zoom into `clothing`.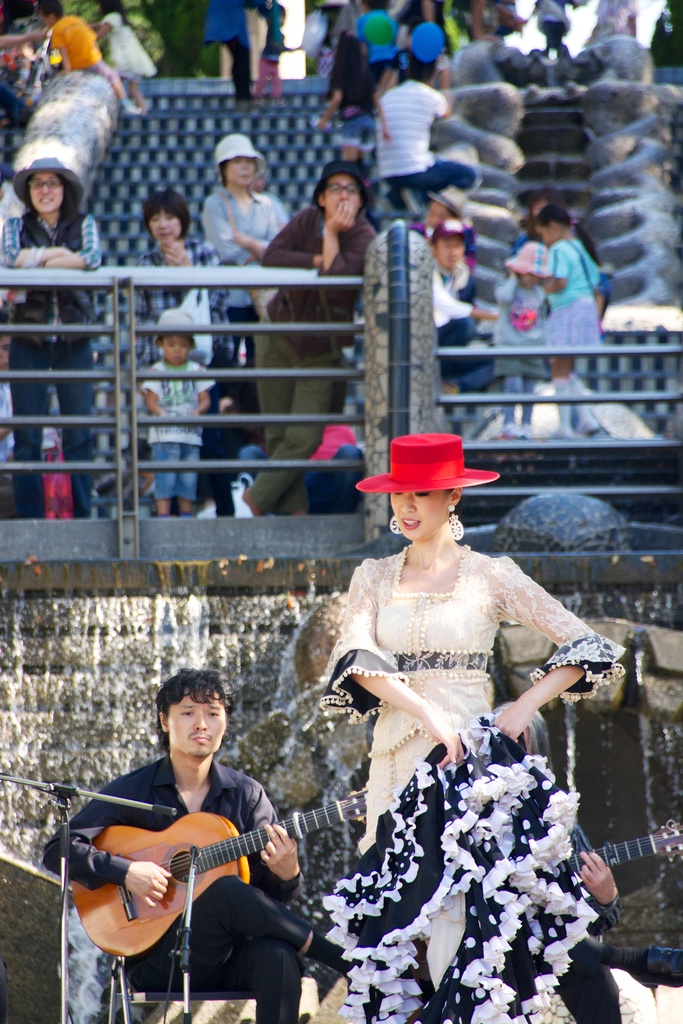
Zoom target: left=258, top=15, right=290, bottom=102.
